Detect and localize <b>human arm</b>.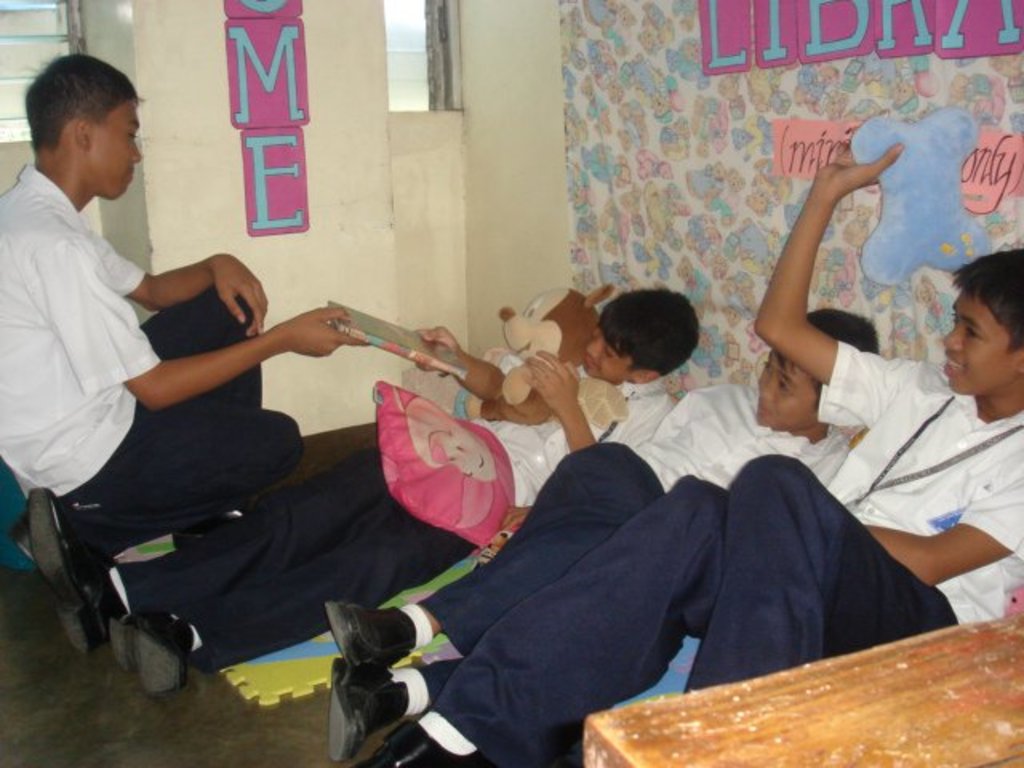
Localized at (42,221,373,418).
